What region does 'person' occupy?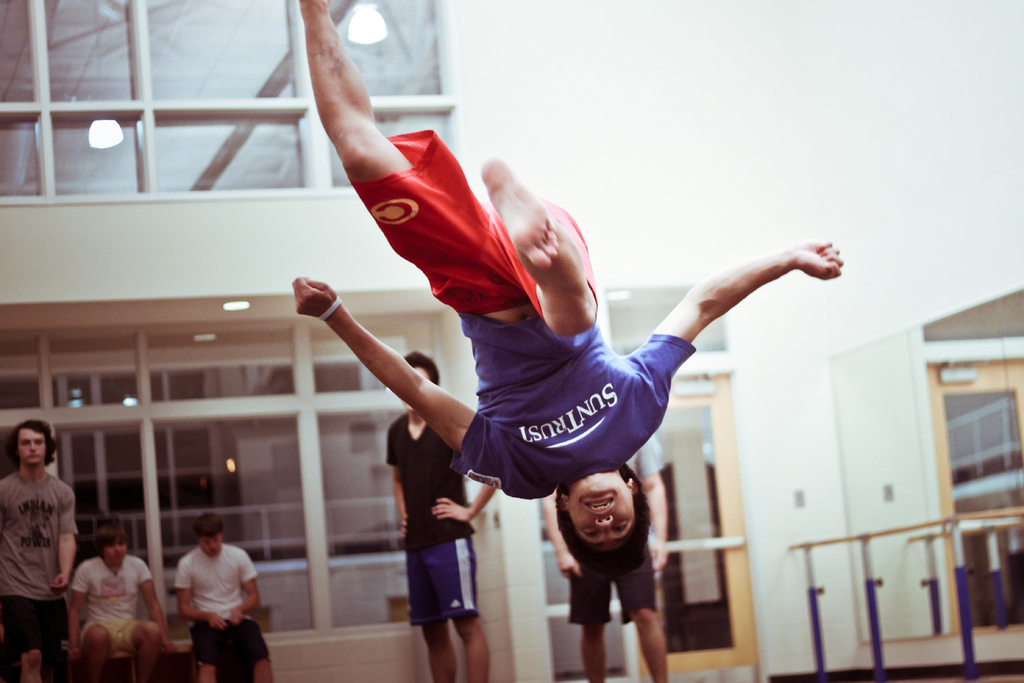
<region>163, 524, 252, 667</region>.
